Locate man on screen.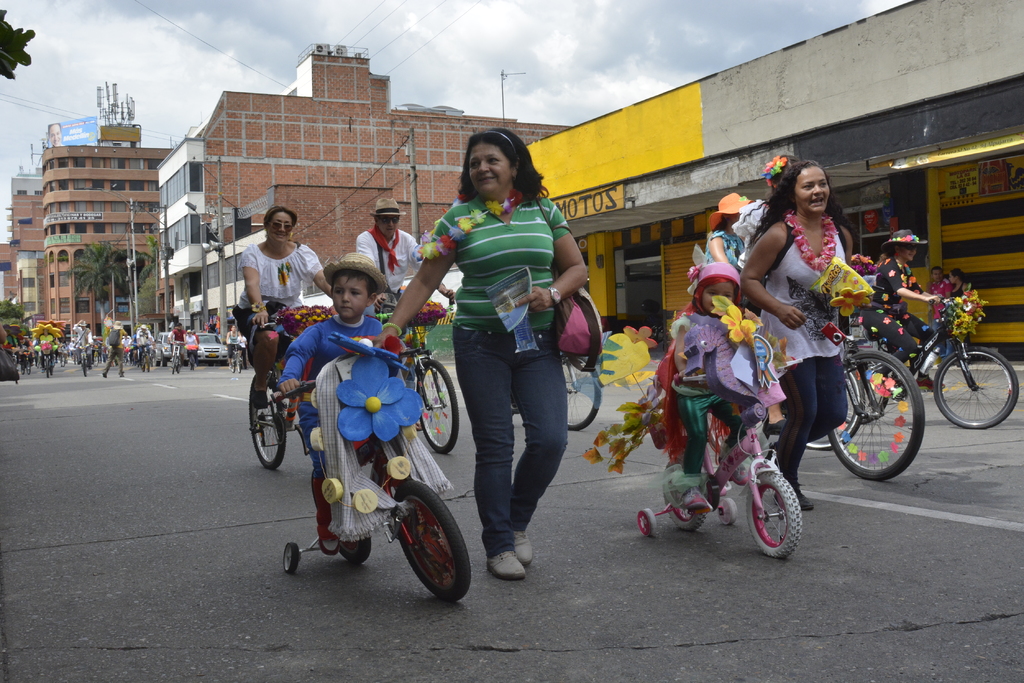
On screen at (237,332,249,370).
